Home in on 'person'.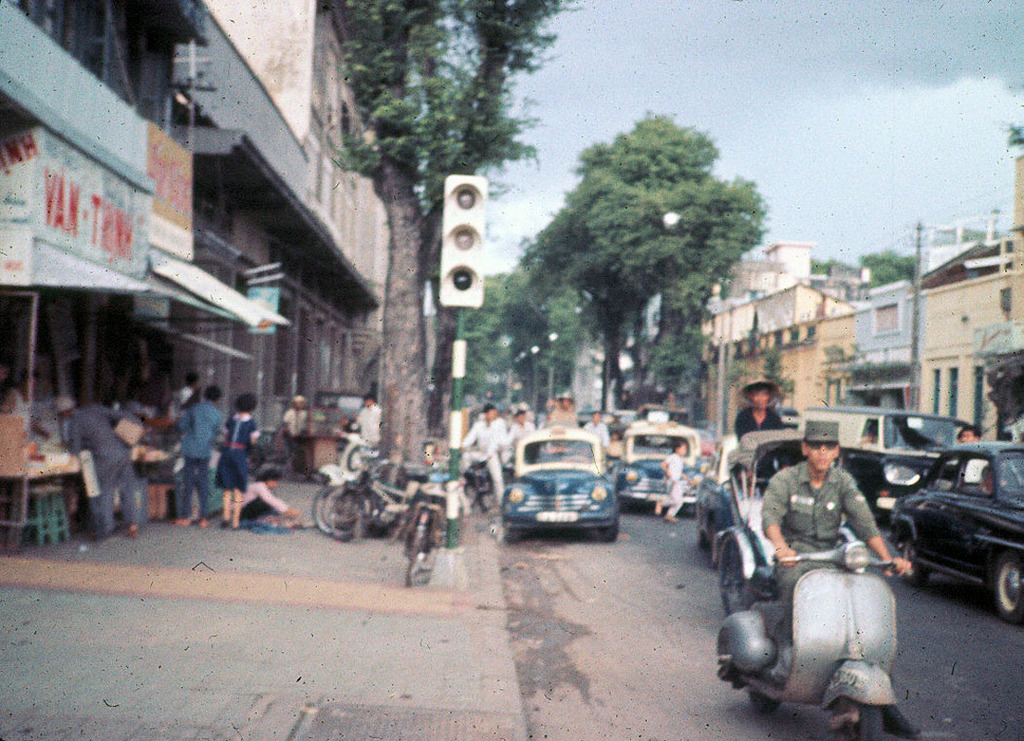
Homed in at Rect(208, 394, 256, 528).
